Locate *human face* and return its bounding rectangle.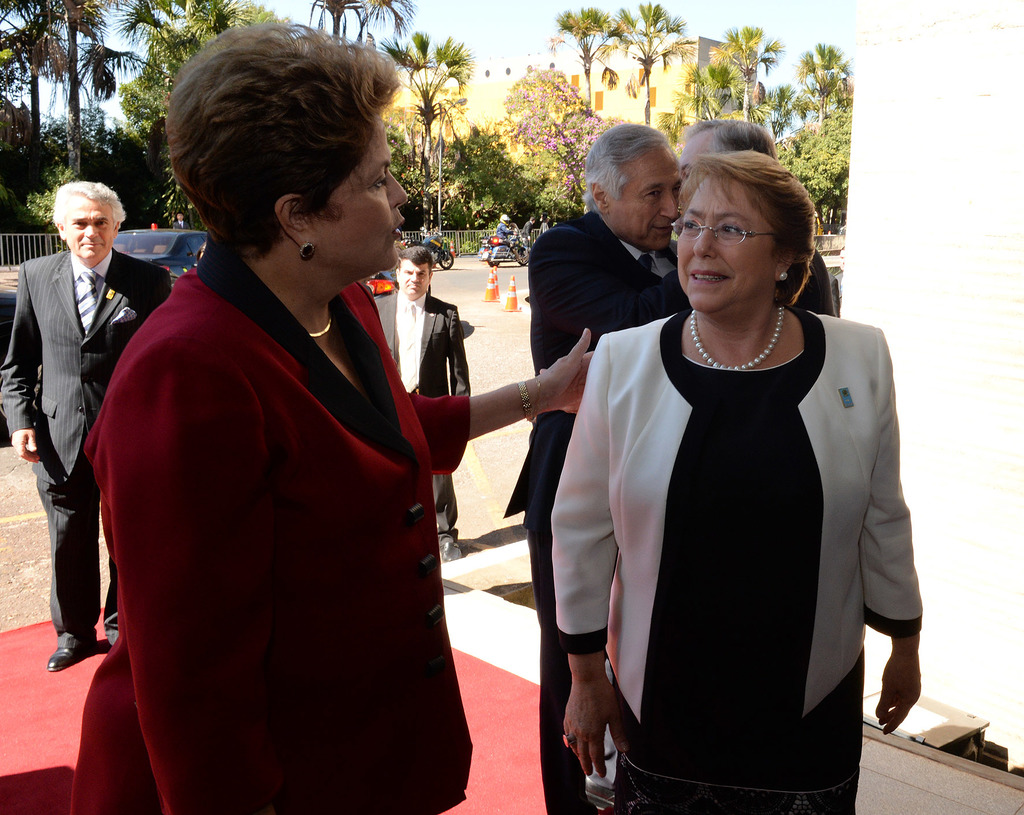
[618, 154, 680, 255].
